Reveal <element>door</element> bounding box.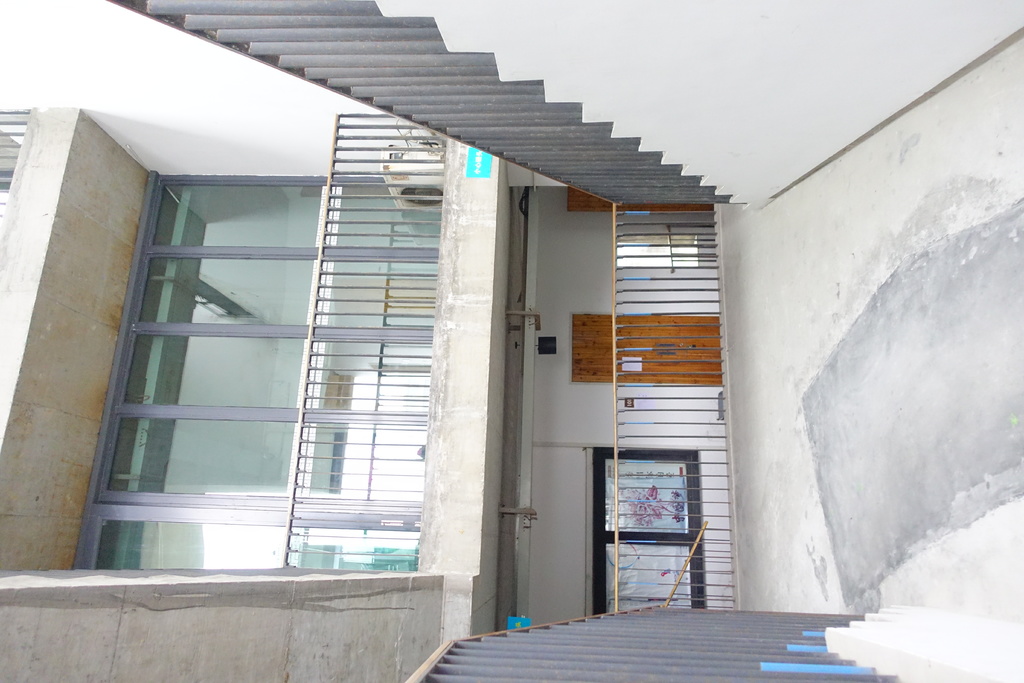
Revealed: bbox=(592, 448, 699, 613).
